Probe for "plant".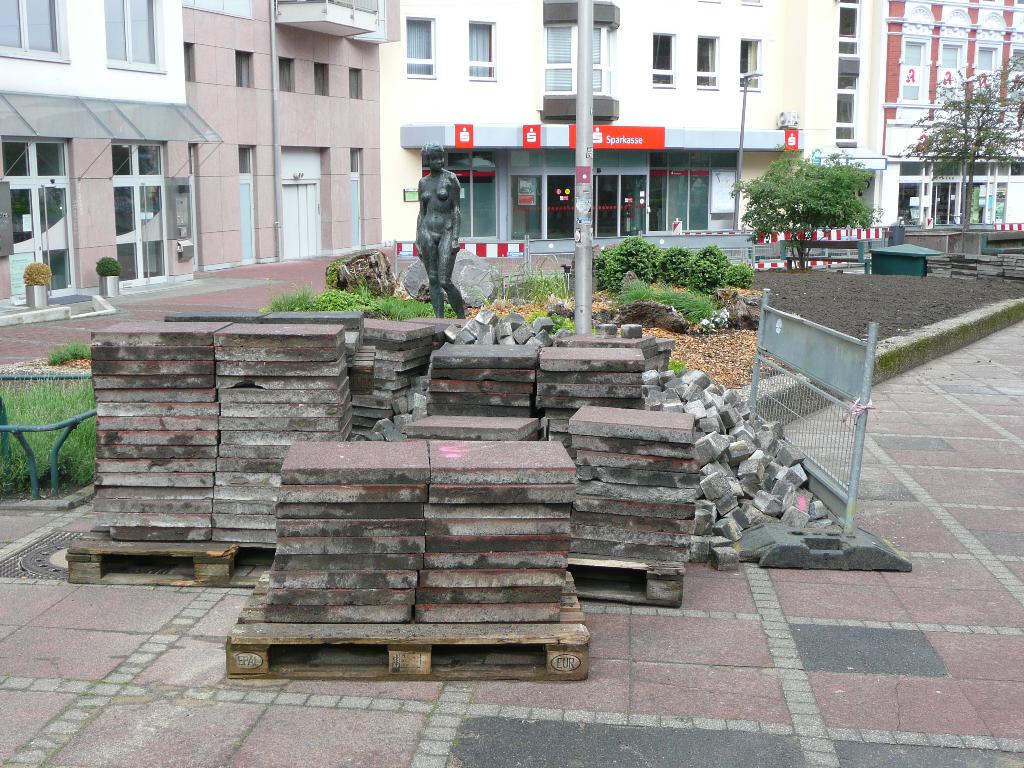
Probe result: region(686, 243, 732, 298).
